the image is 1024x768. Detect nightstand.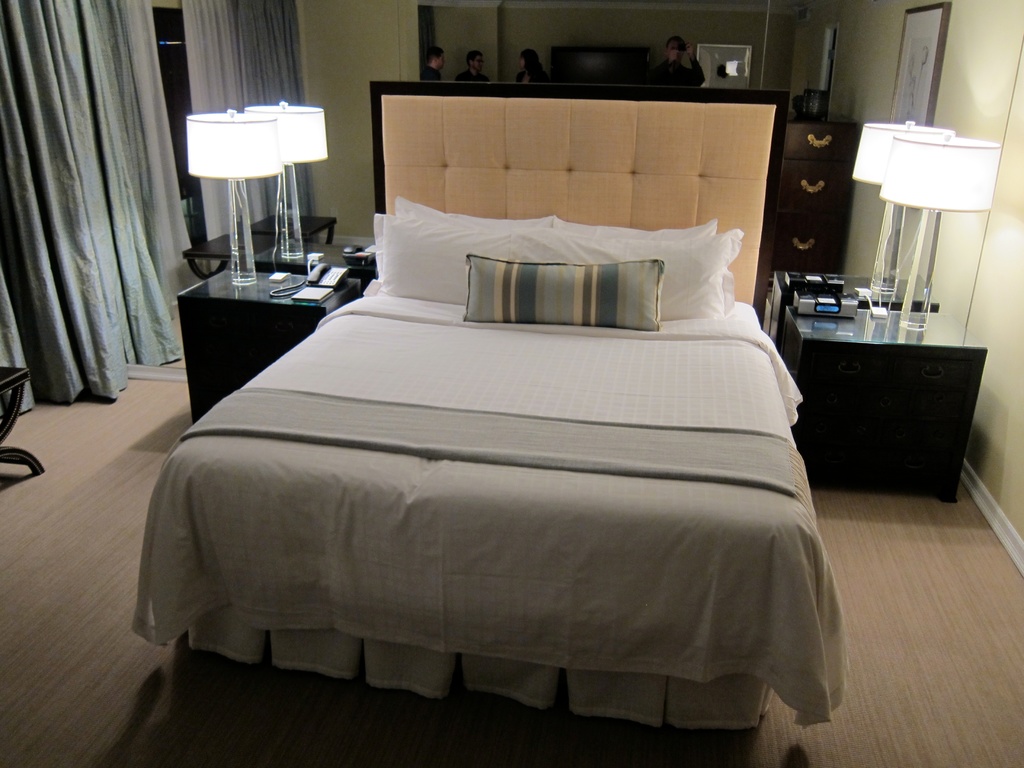
Detection: (173,261,366,422).
